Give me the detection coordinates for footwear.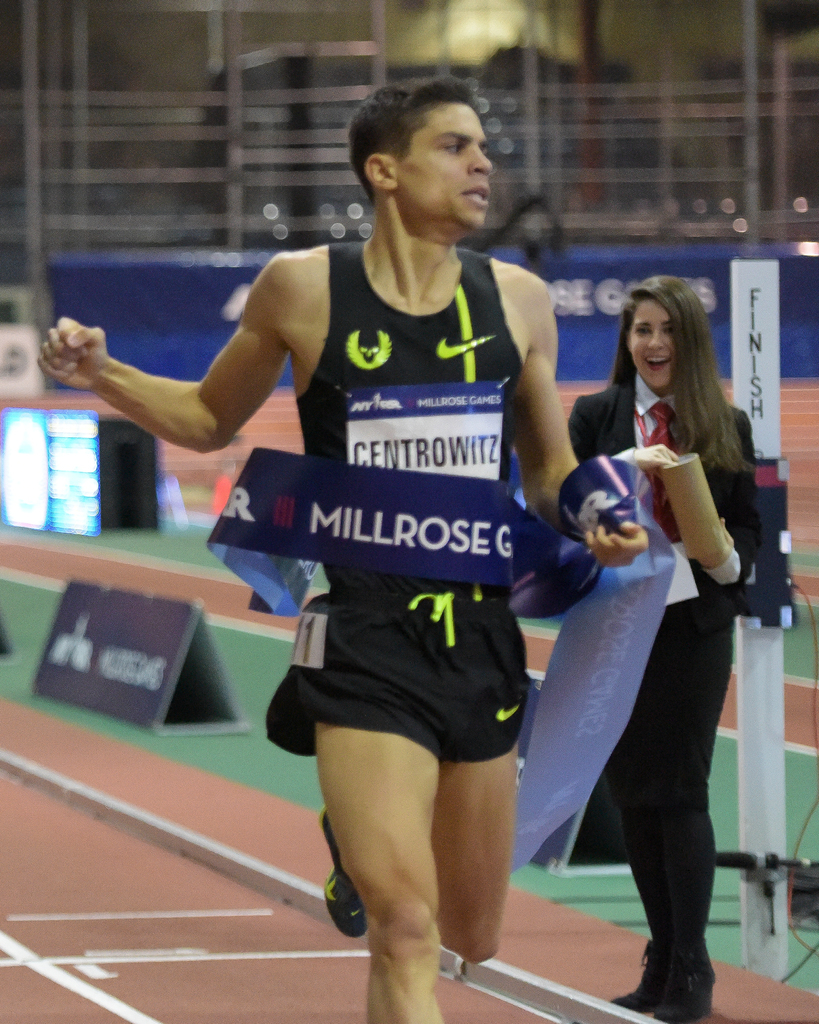
(625, 907, 715, 1009).
